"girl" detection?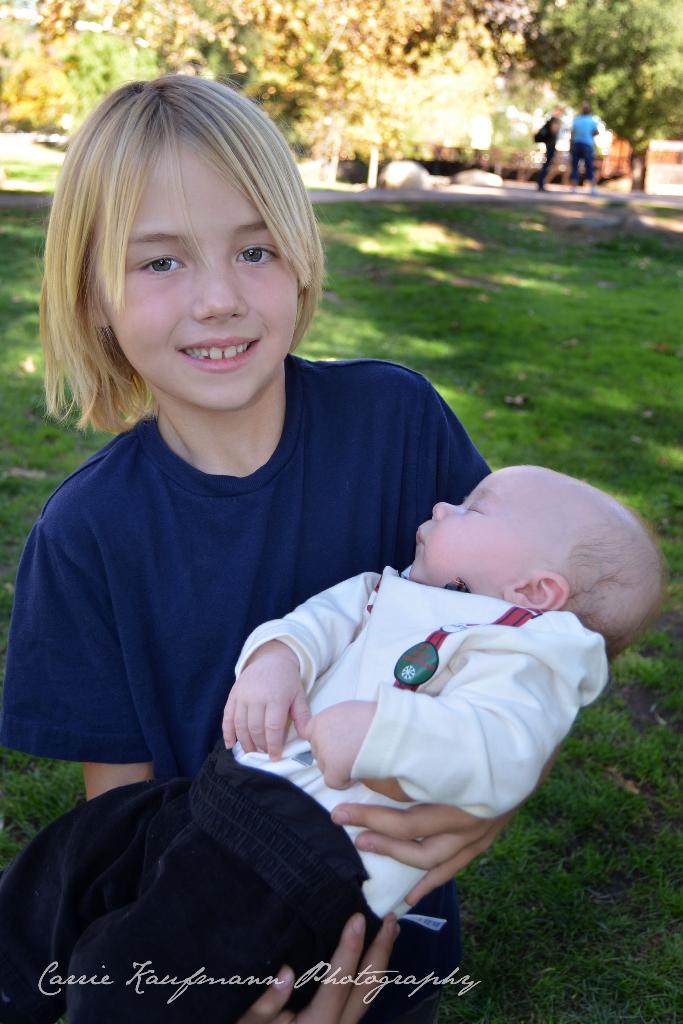
box(0, 58, 538, 1023)
